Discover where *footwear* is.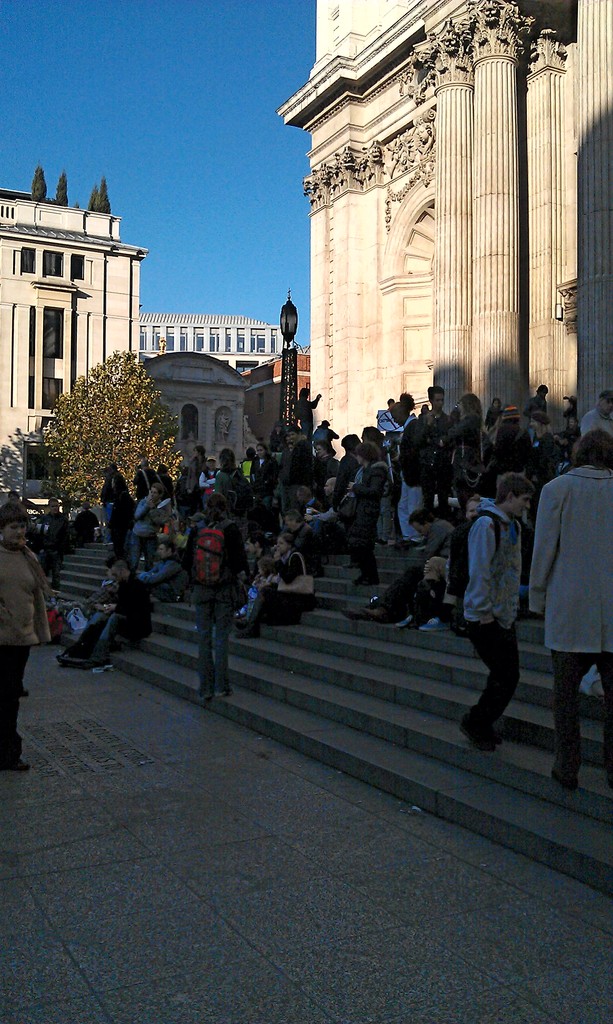
Discovered at [x1=400, y1=613, x2=424, y2=629].
